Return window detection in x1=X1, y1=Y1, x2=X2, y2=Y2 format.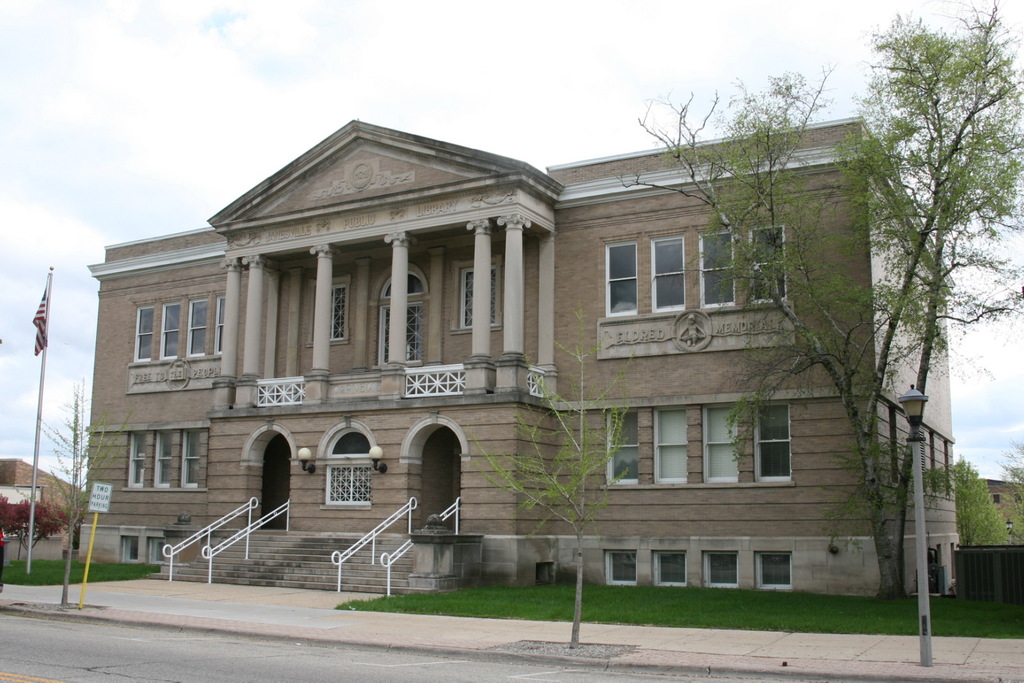
x1=124, y1=534, x2=140, y2=565.
